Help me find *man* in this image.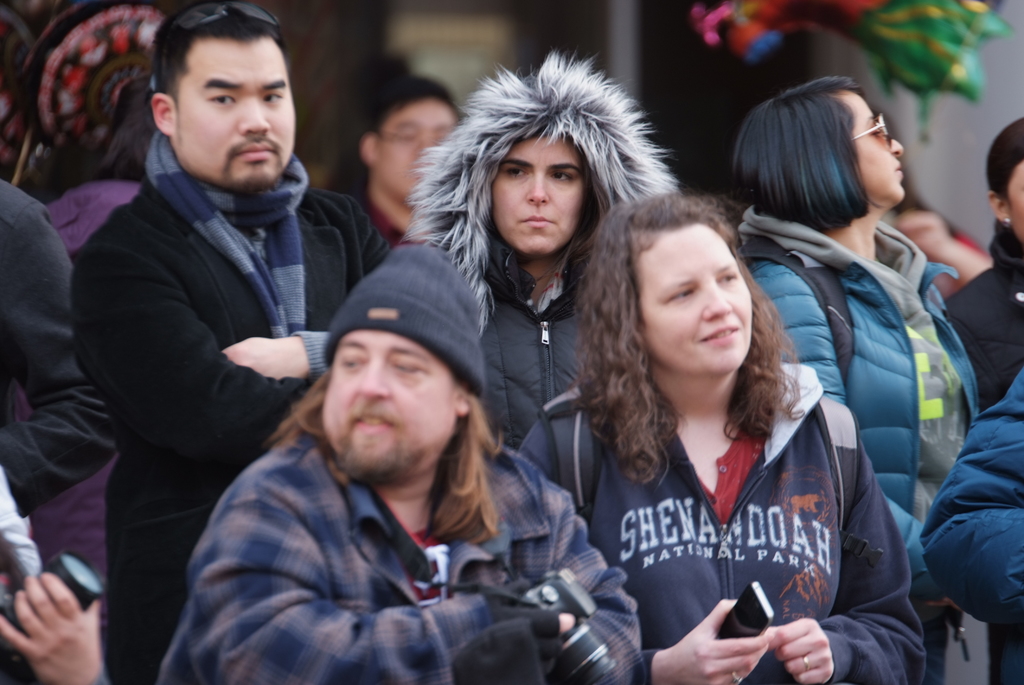
Found it: <bbox>351, 74, 460, 268</bbox>.
